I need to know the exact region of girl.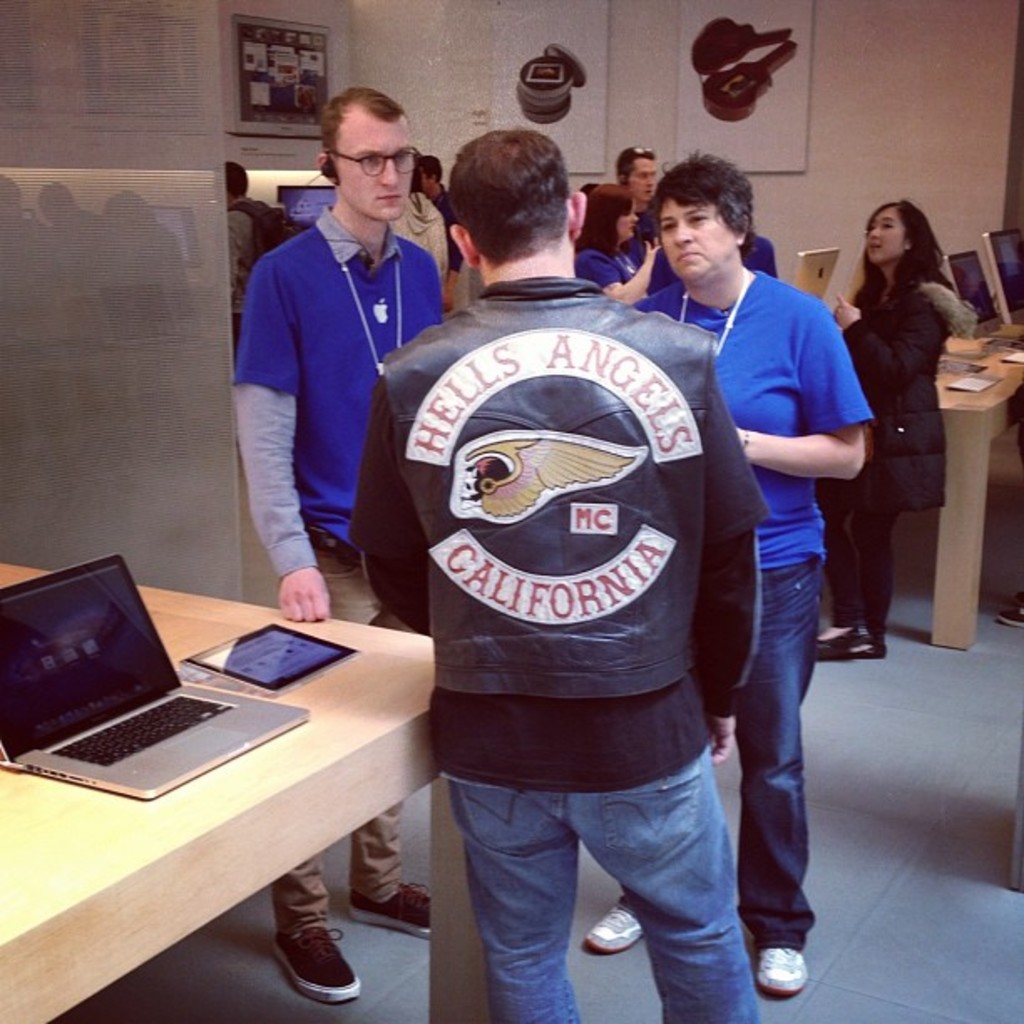
Region: (572,186,659,310).
